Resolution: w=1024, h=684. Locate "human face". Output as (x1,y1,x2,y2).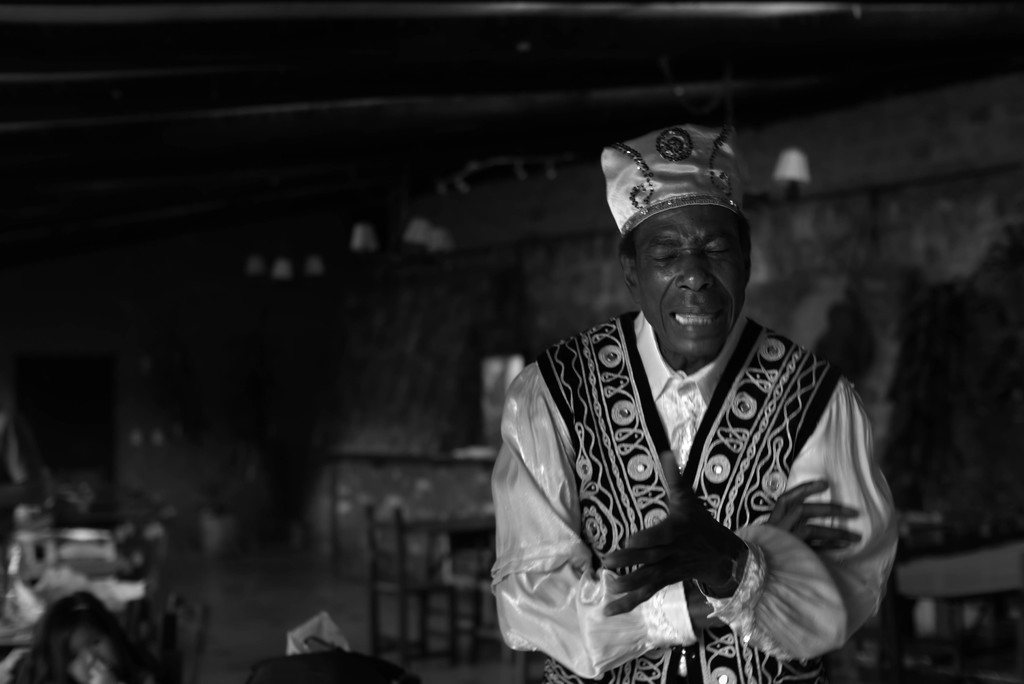
(633,209,748,368).
